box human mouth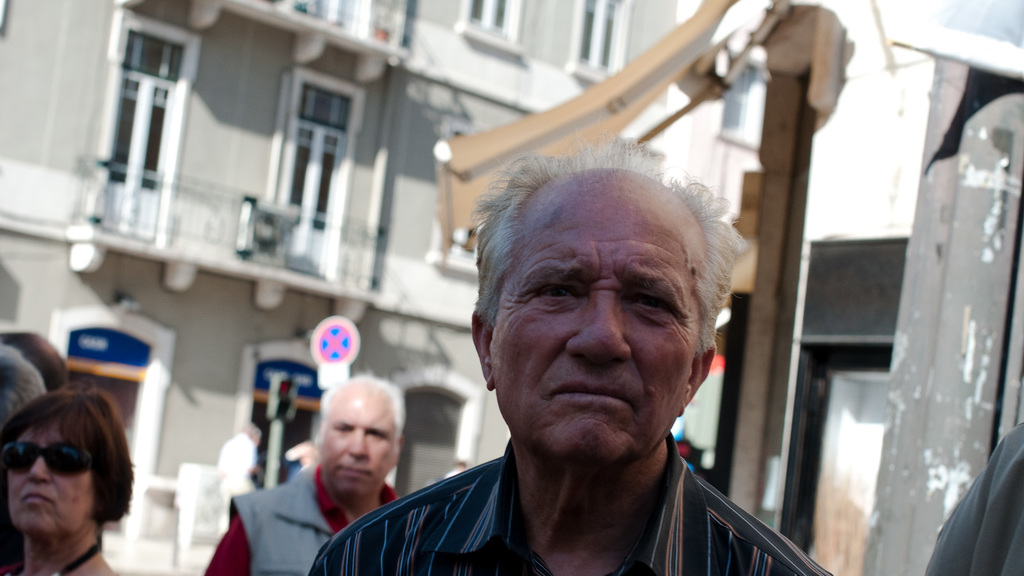
[334, 461, 376, 481]
